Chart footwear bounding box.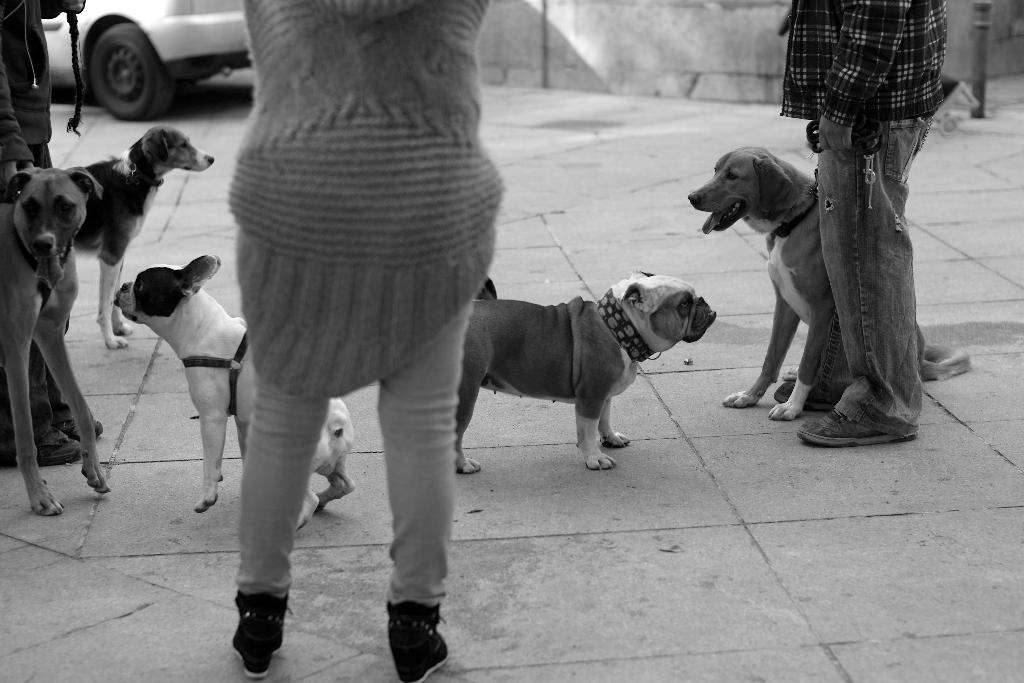
Charted: bbox=(796, 408, 921, 450).
